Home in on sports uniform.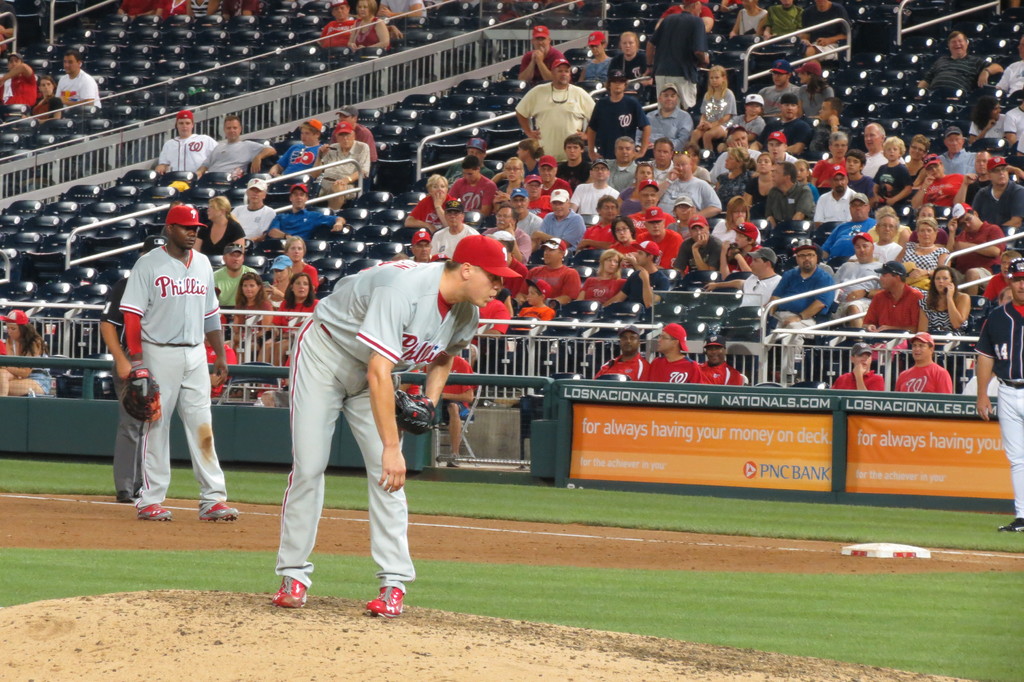
Homed in at BBox(278, 143, 326, 195).
